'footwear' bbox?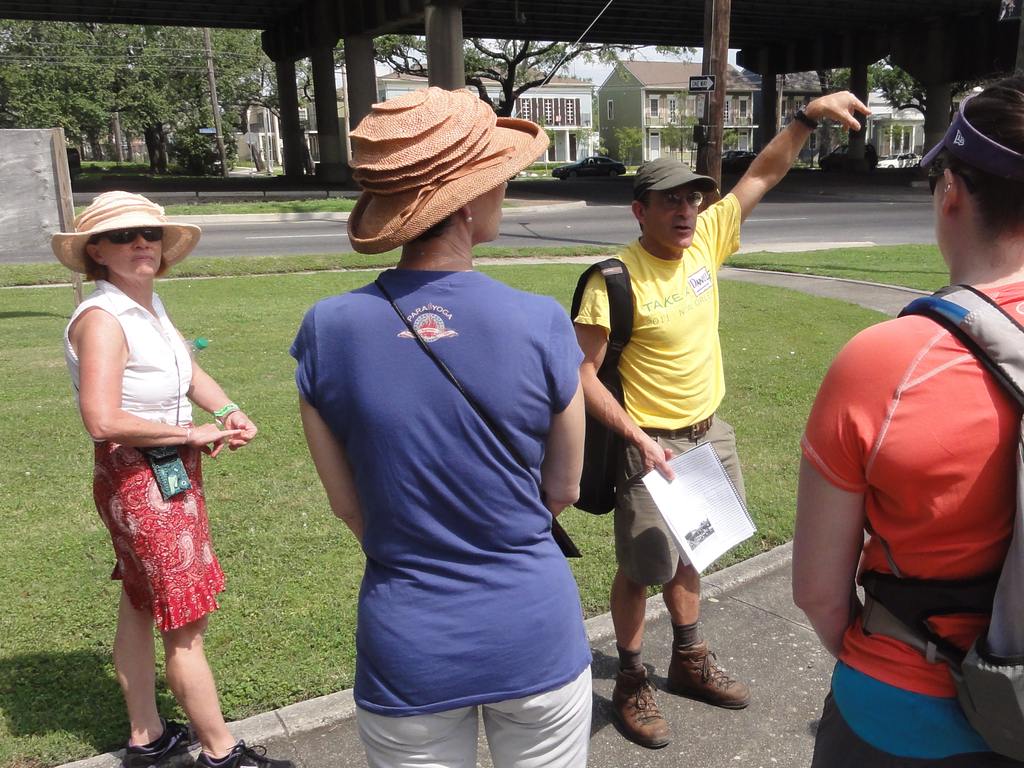
<bbox>669, 639, 750, 732</bbox>
